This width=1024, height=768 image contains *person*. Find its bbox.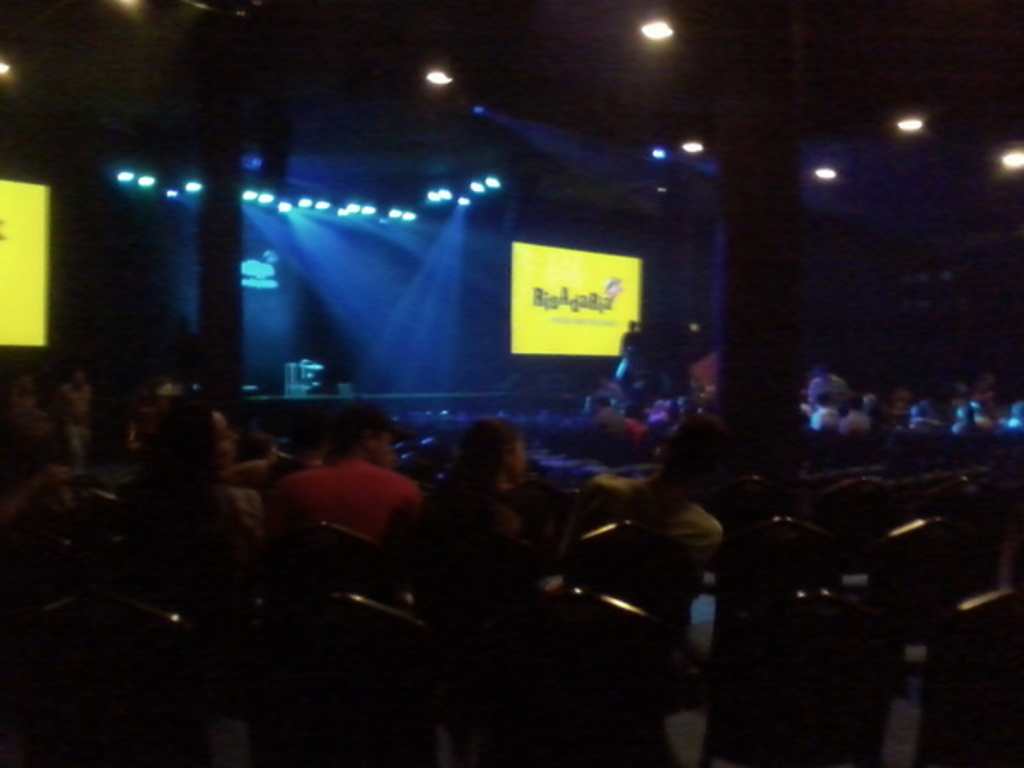
box=[451, 418, 550, 558].
